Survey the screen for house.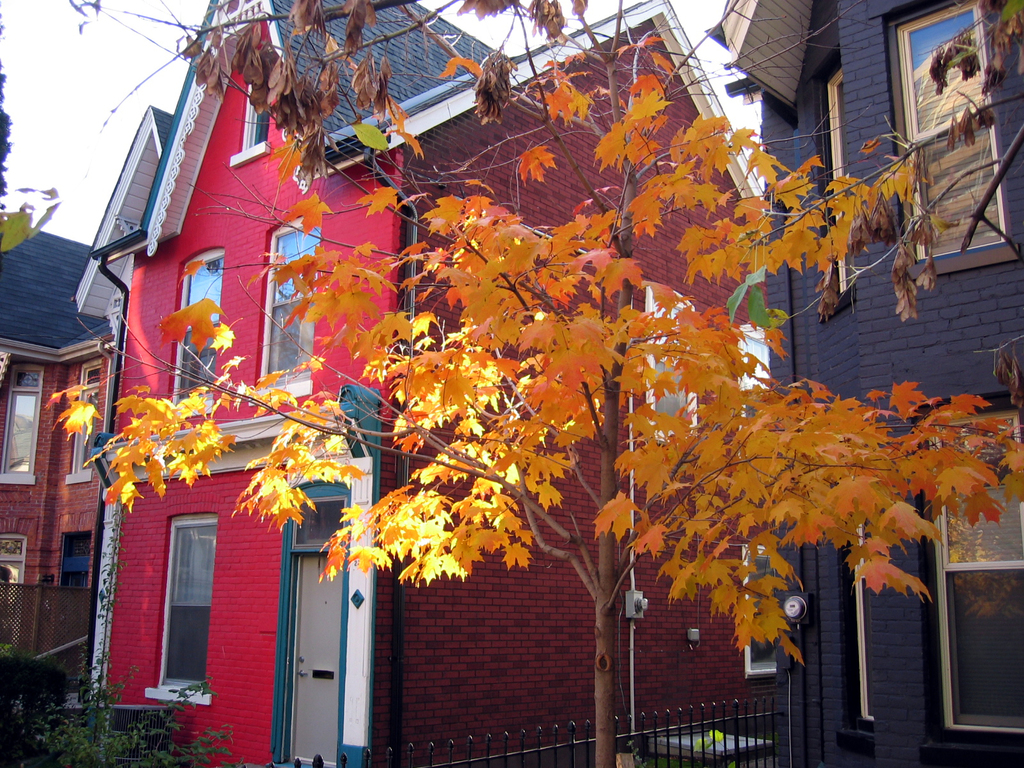
Survey found: 711/0/1023/767.
